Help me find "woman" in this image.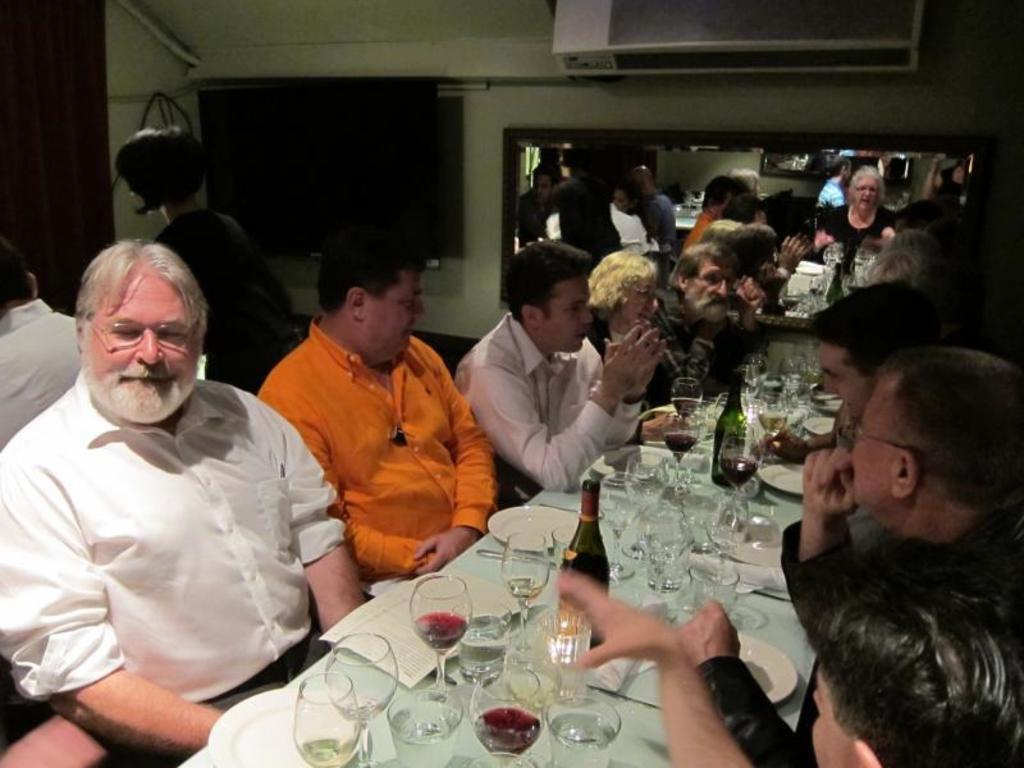
Found it: rect(872, 228, 954, 310).
